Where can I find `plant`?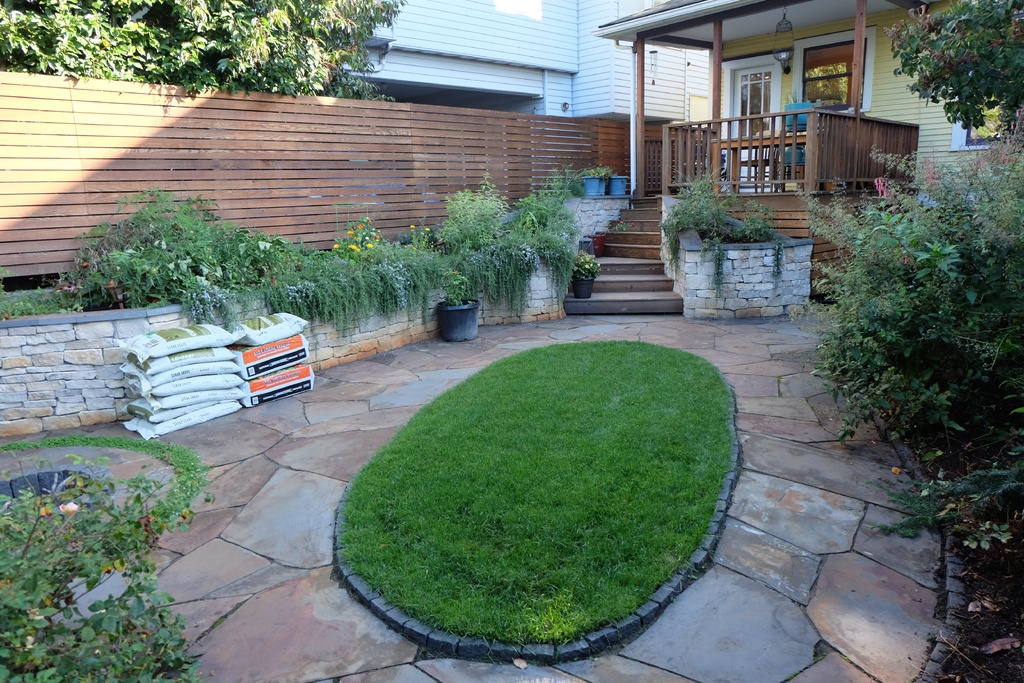
You can find it at l=710, t=242, r=726, b=295.
